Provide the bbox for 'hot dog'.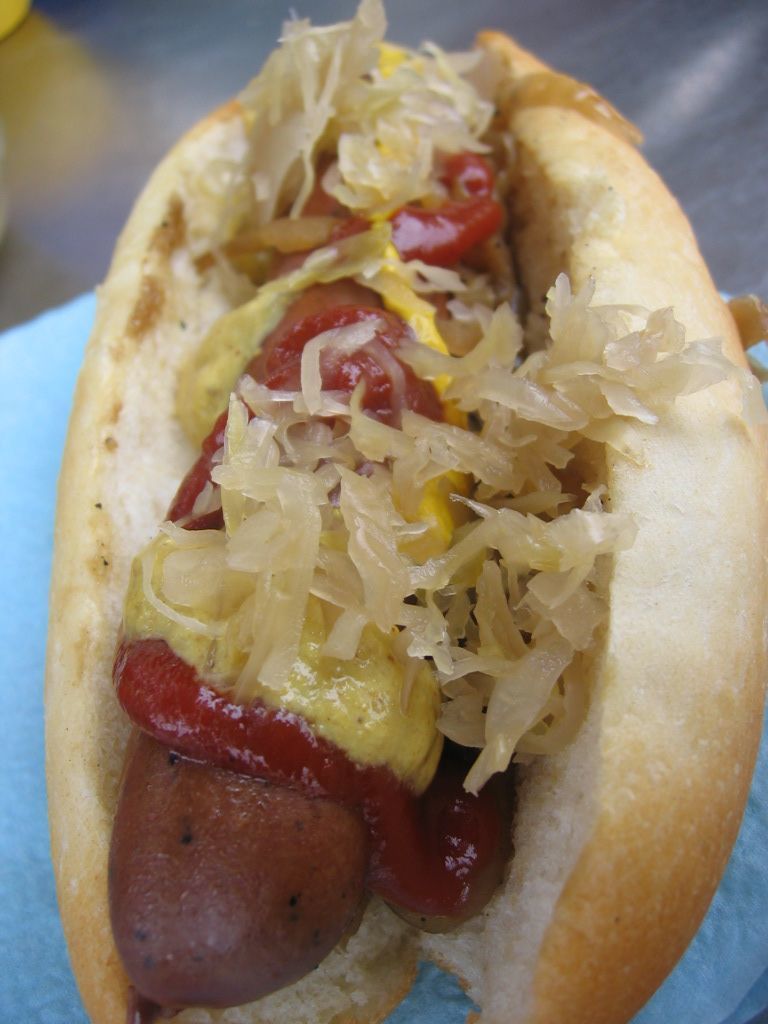
(32,0,767,1023).
